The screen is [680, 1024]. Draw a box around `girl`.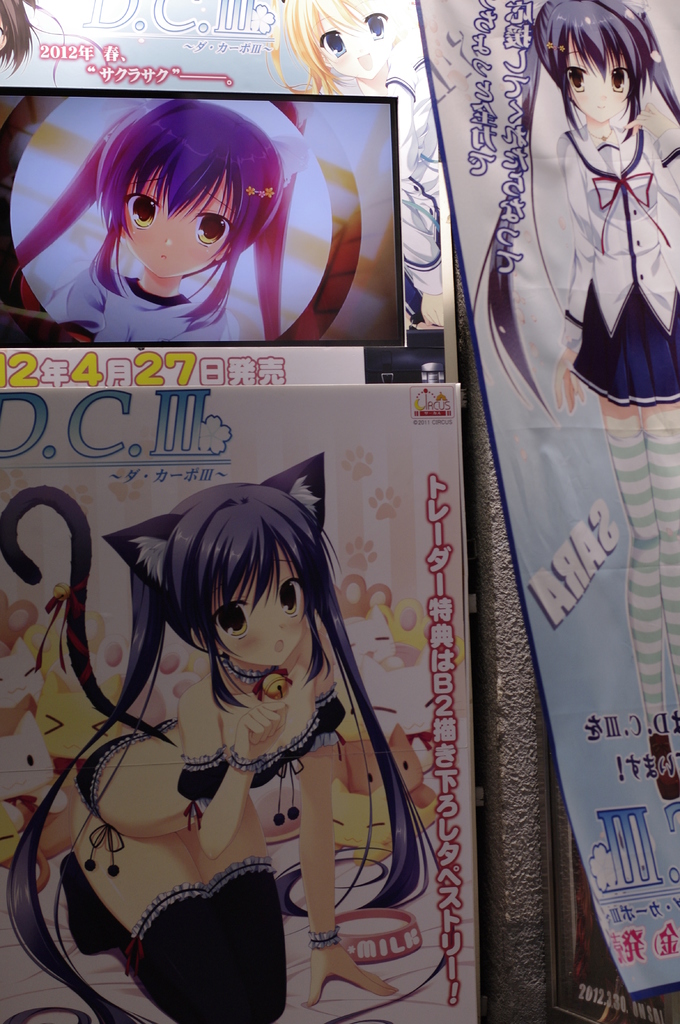
[260, 0, 443, 326].
